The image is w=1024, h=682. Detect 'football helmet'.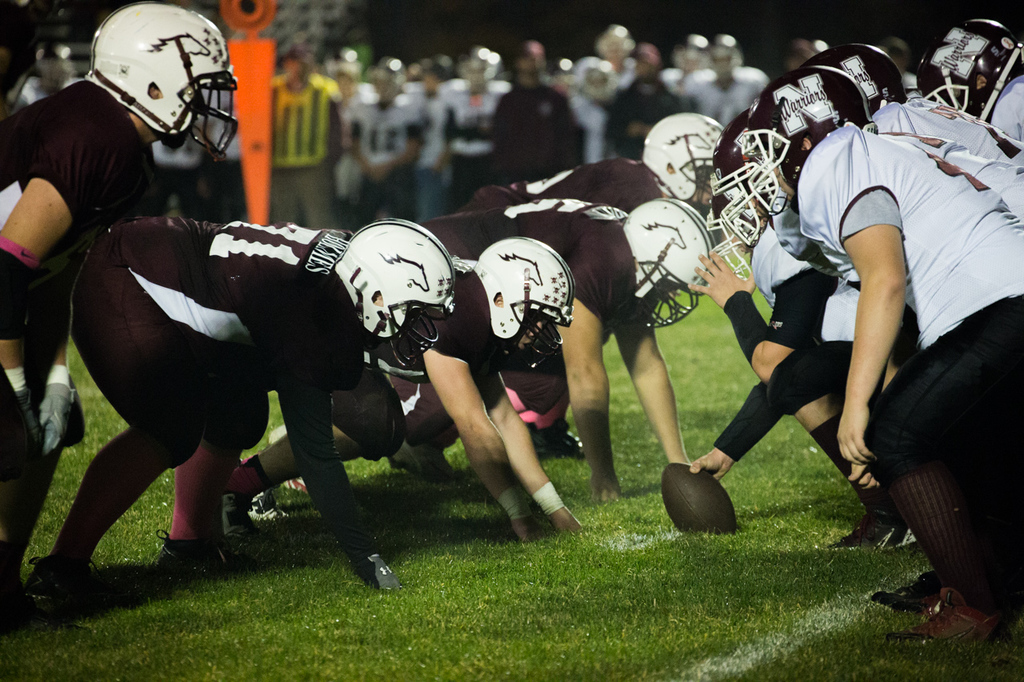
Detection: <bbox>634, 112, 722, 209</bbox>.
